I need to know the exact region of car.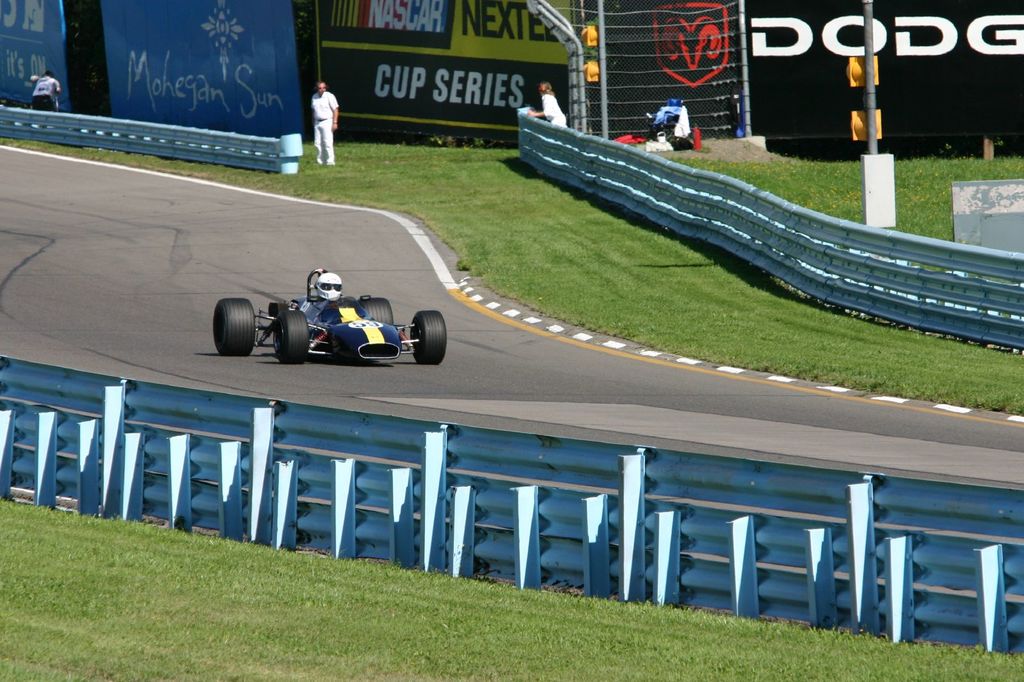
Region: BBox(211, 270, 451, 364).
